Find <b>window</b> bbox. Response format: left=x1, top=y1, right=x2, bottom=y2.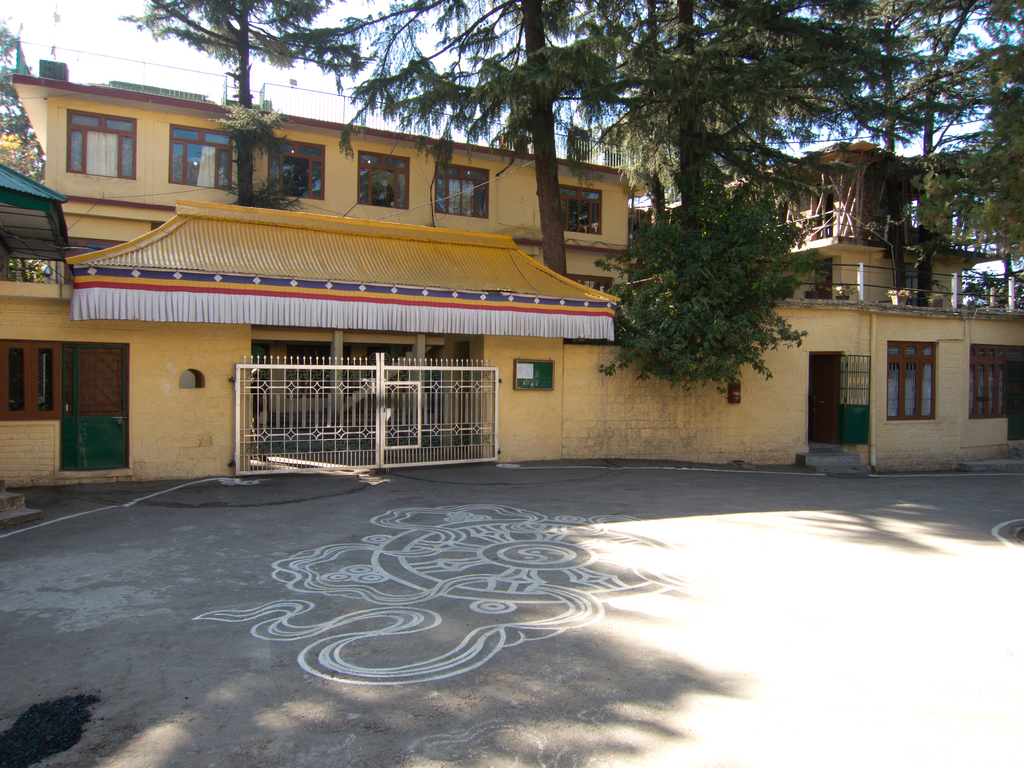
left=172, top=125, right=230, bottom=189.
